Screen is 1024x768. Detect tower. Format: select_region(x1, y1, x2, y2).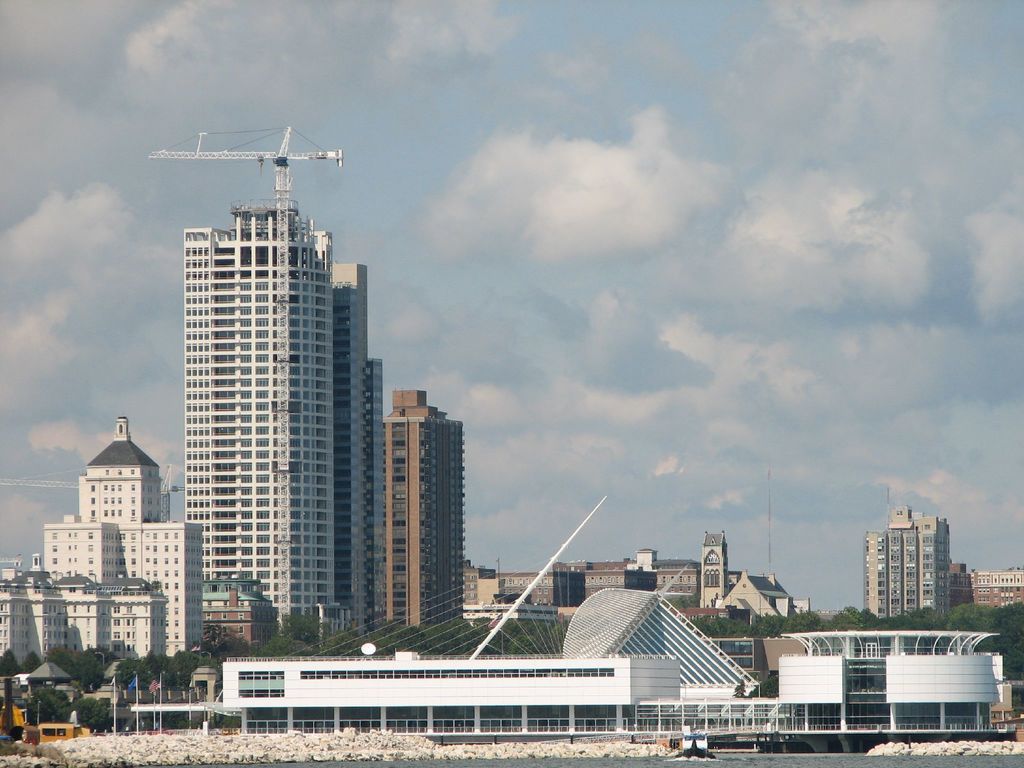
select_region(700, 531, 735, 616).
